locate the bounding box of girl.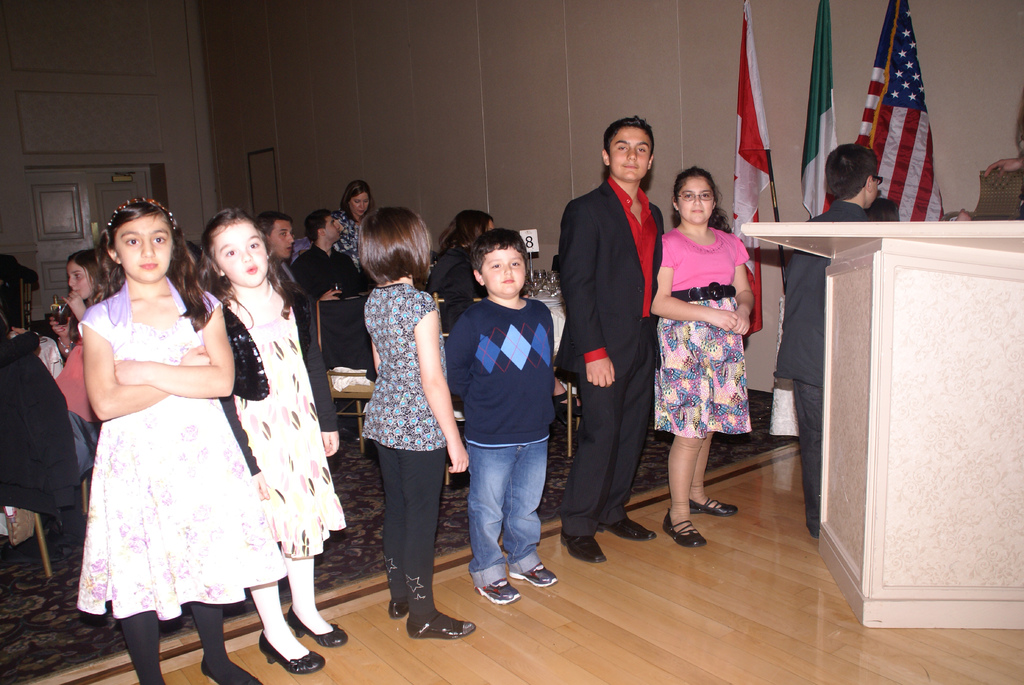
Bounding box: bbox=[74, 200, 264, 684].
